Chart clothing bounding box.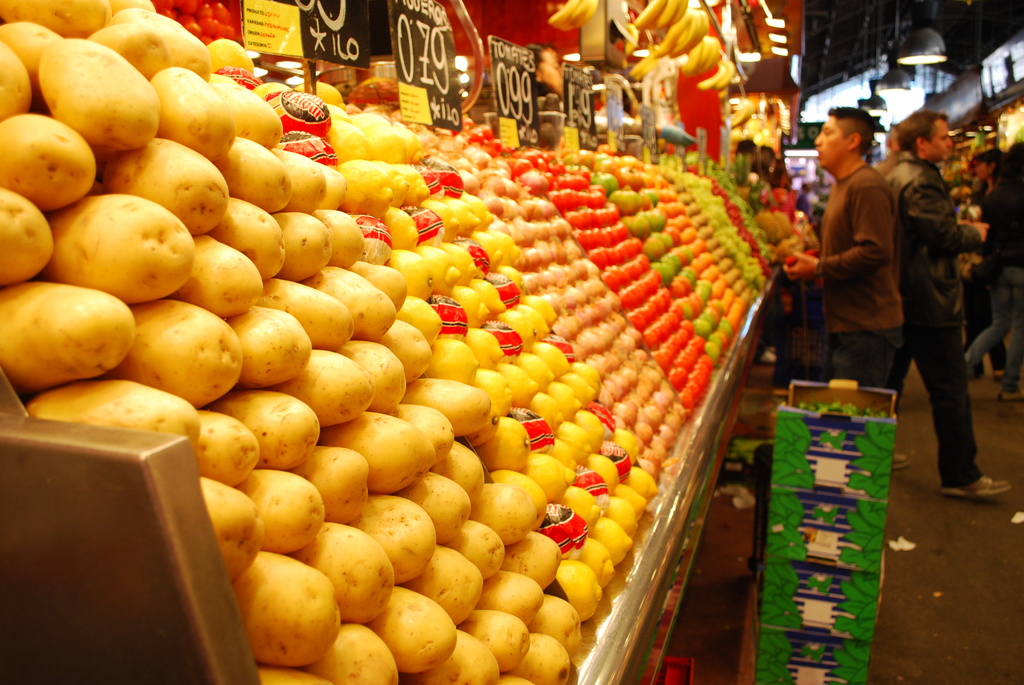
Charted: 804 172 908 394.
